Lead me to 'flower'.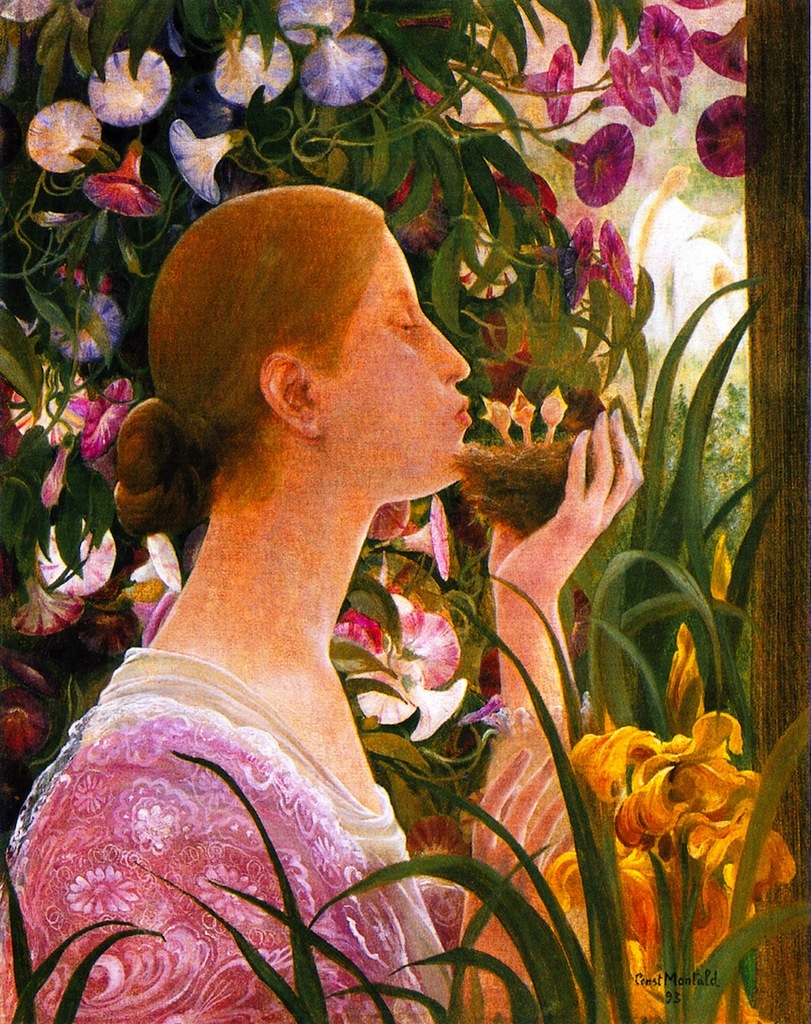
Lead to <region>695, 92, 754, 181</region>.
